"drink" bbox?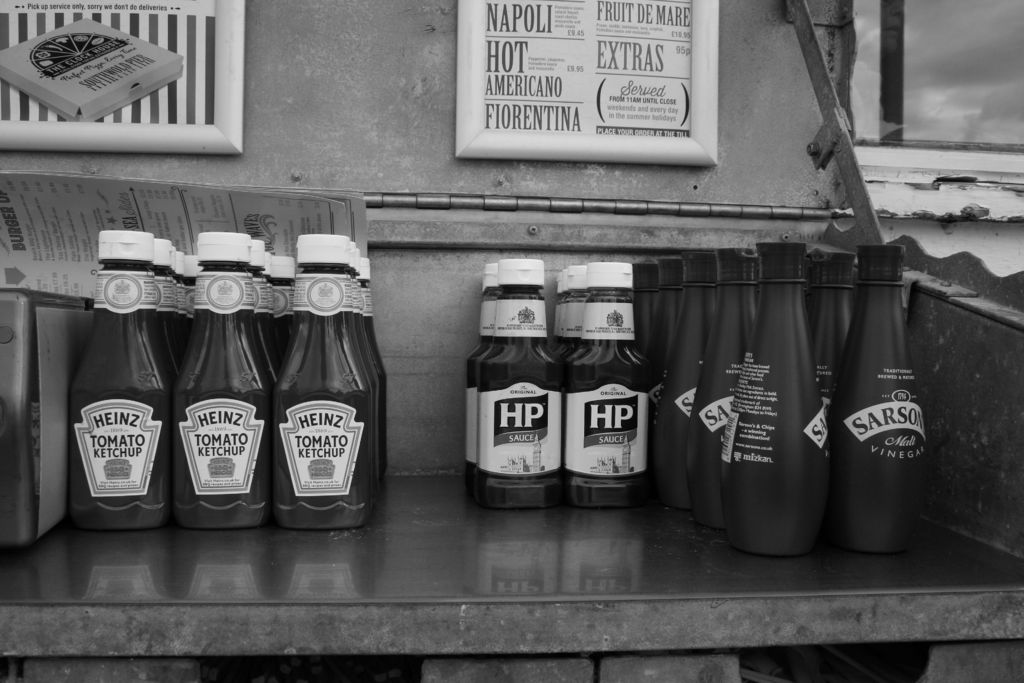
262,274,377,543
